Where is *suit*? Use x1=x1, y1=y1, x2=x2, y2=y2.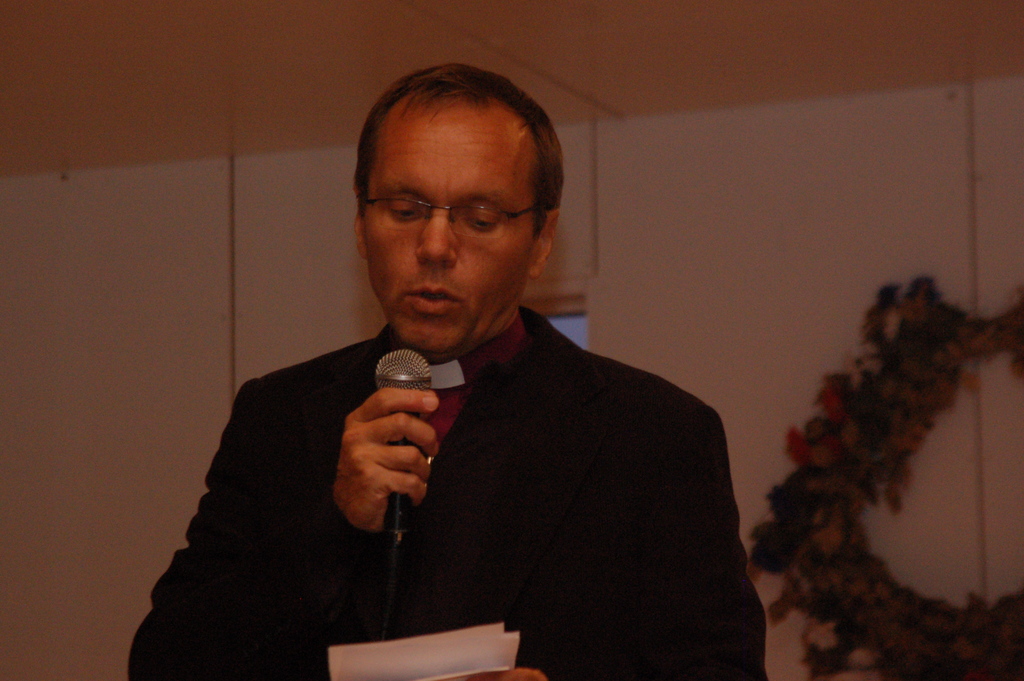
x1=309, y1=256, x2=762, y2=680.
